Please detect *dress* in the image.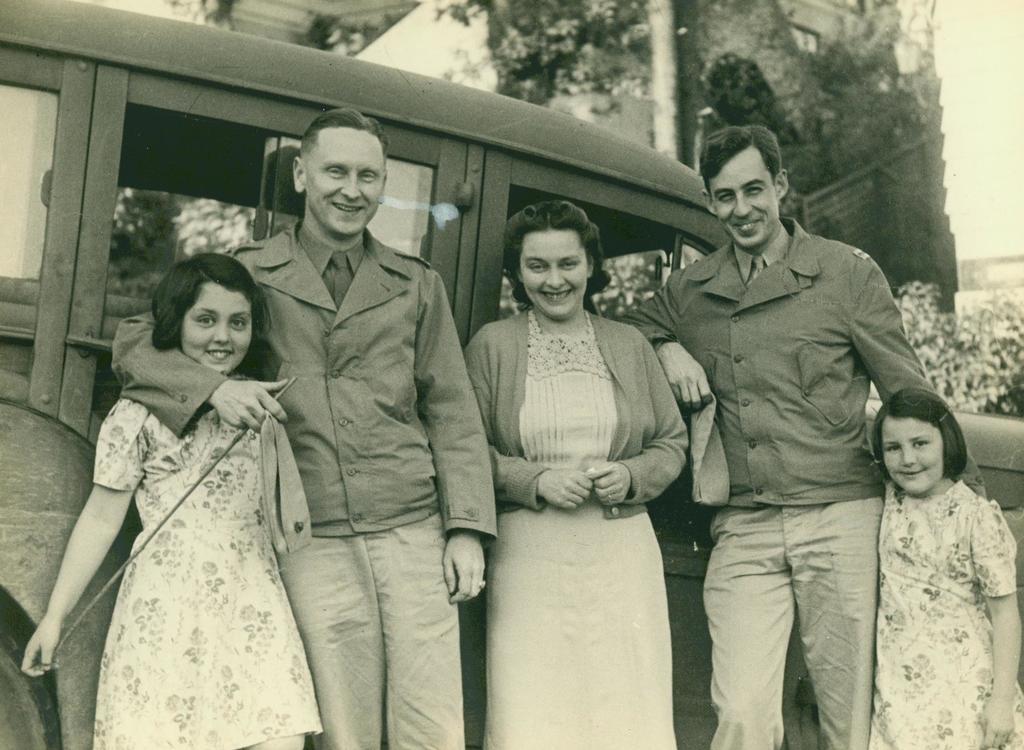
(x1=866, y1=478, x2=1023, y2=749).
